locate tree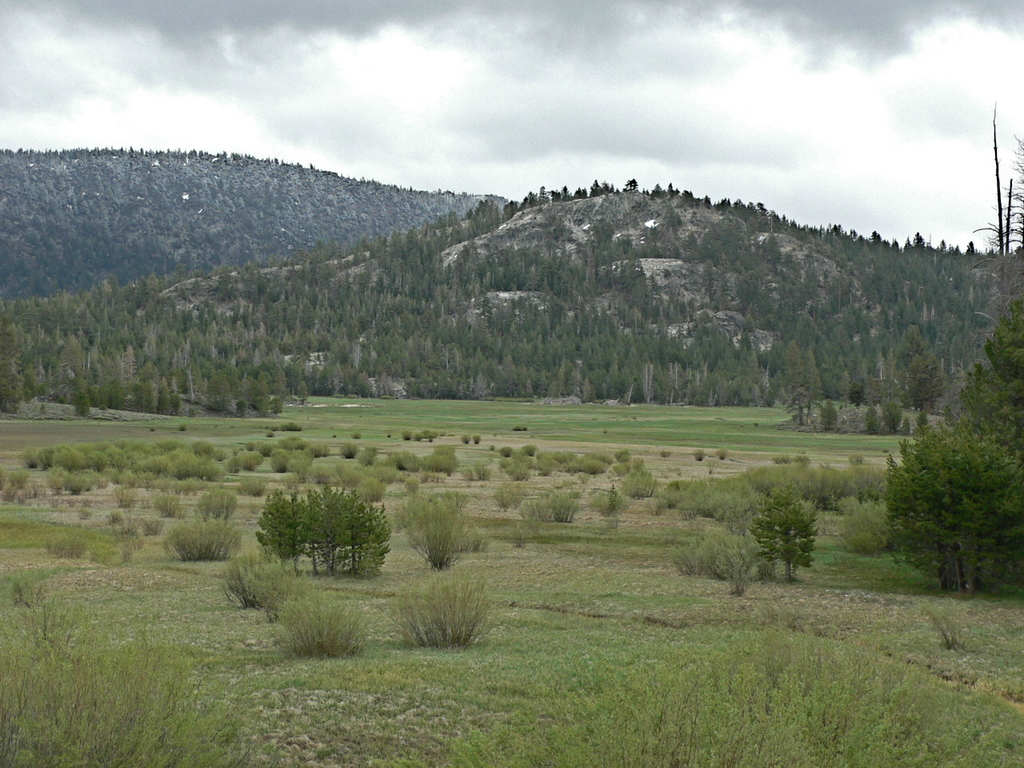
BBox(879, 401, 906, 429)
